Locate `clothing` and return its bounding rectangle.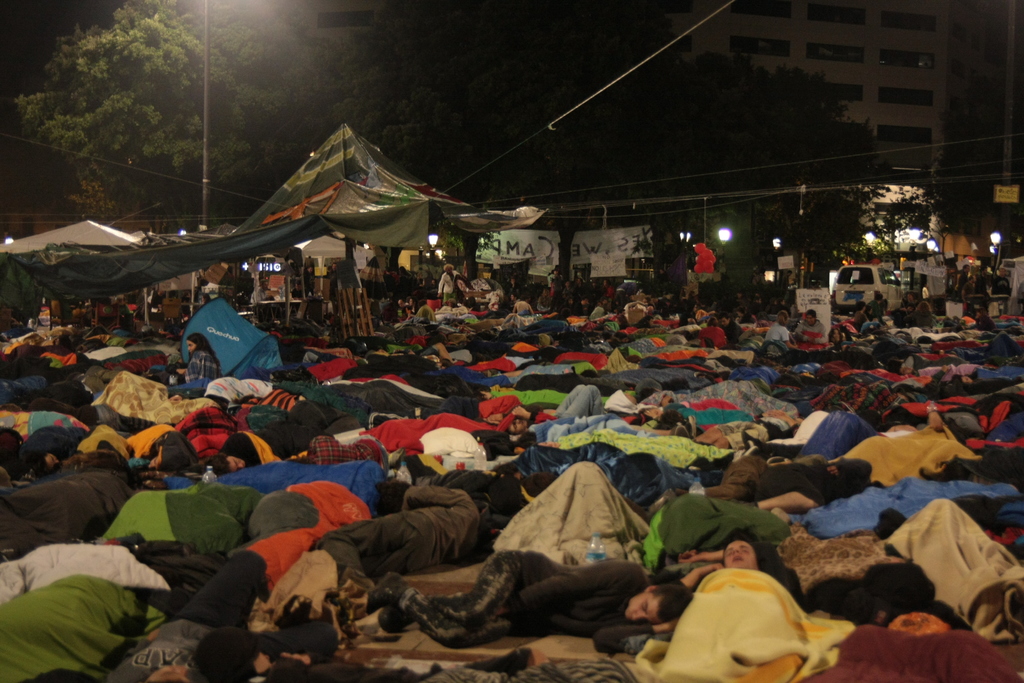
{"x1": 289, "y1": 284, "x2": 301, "y2": 304}.
